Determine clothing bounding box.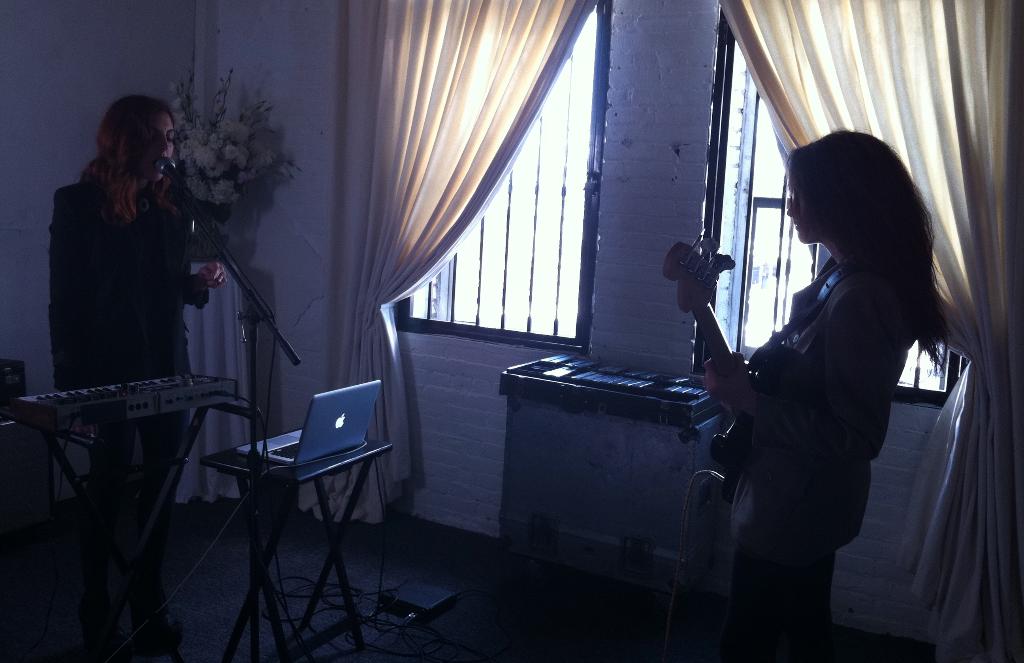
Determined: Rect(699, 243, 911, 662).
